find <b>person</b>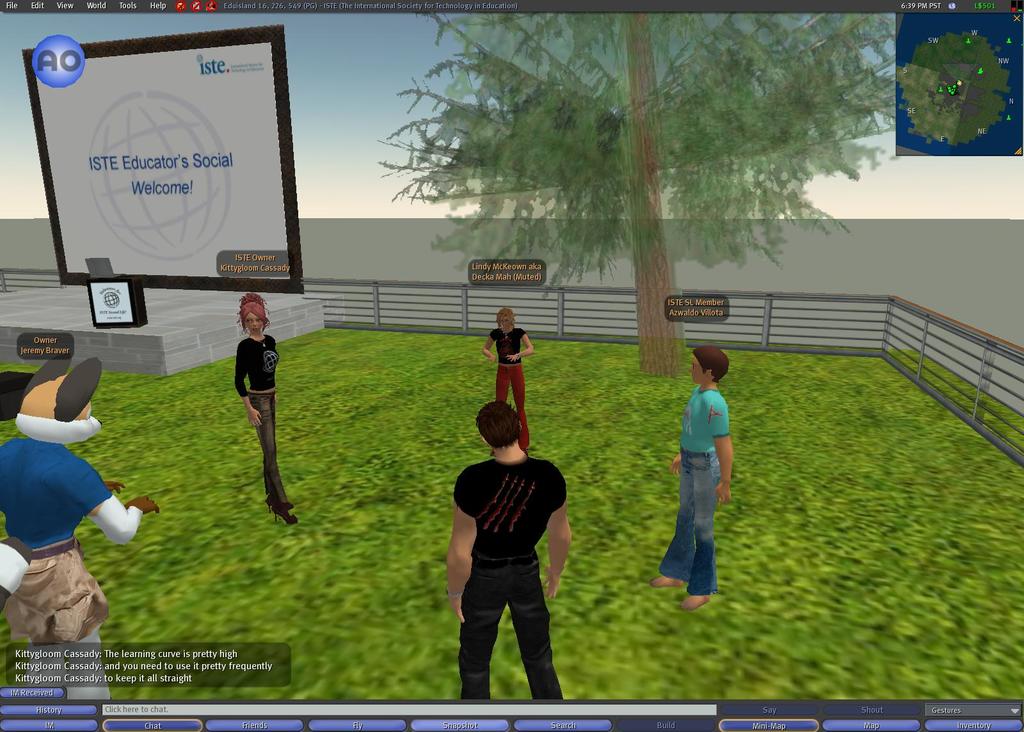
<bbox>444, 400, 574, 699</bbox>
